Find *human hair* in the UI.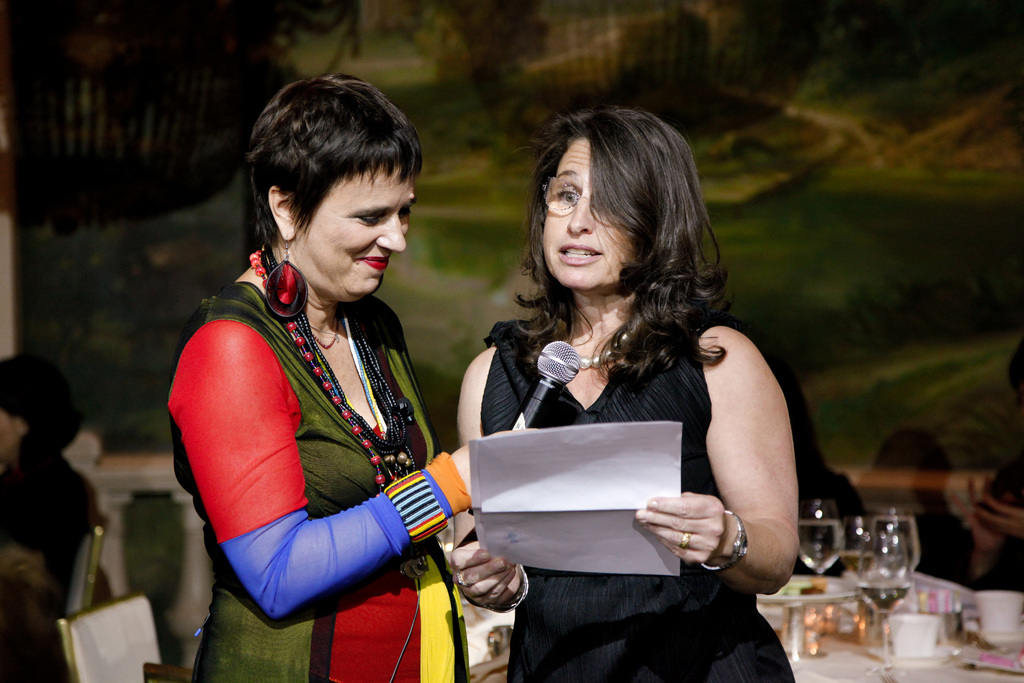
UI element at l=515, t=97, r=720, b=404.
